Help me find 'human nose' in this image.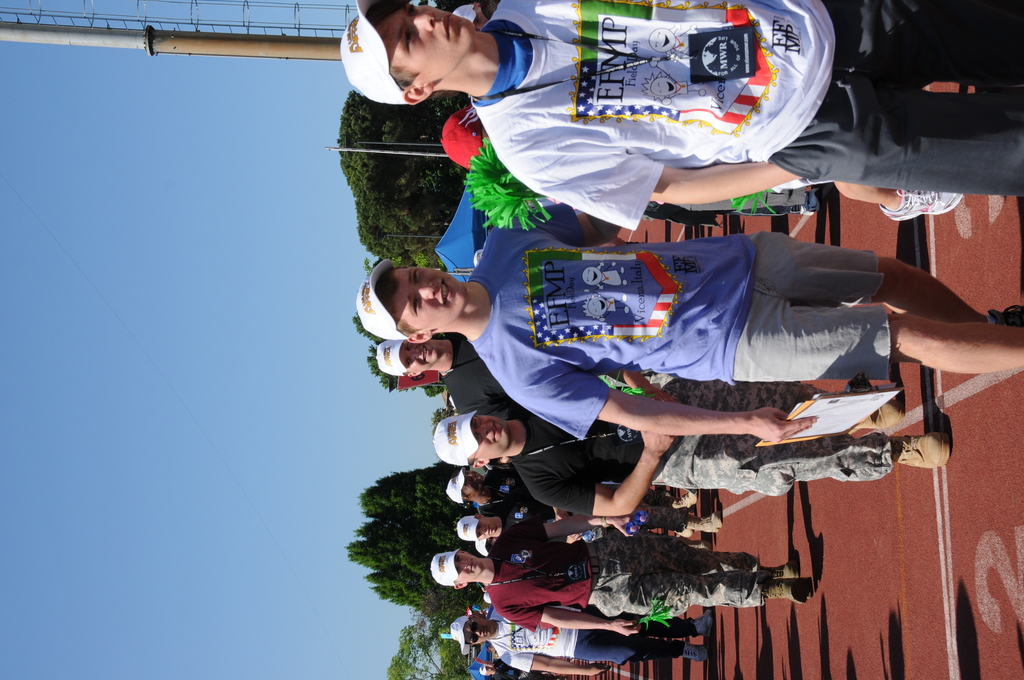
Found it: locate(477, 425, 488, 438).
